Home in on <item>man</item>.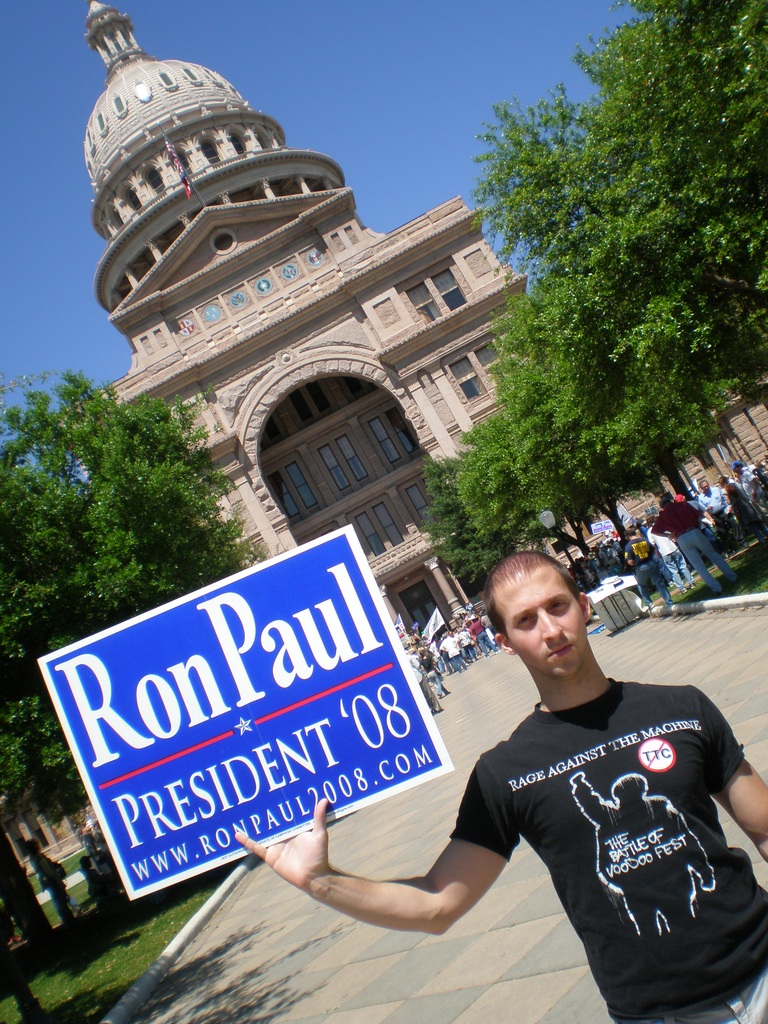
Homed in at crop(652, 494, 740, 593).
